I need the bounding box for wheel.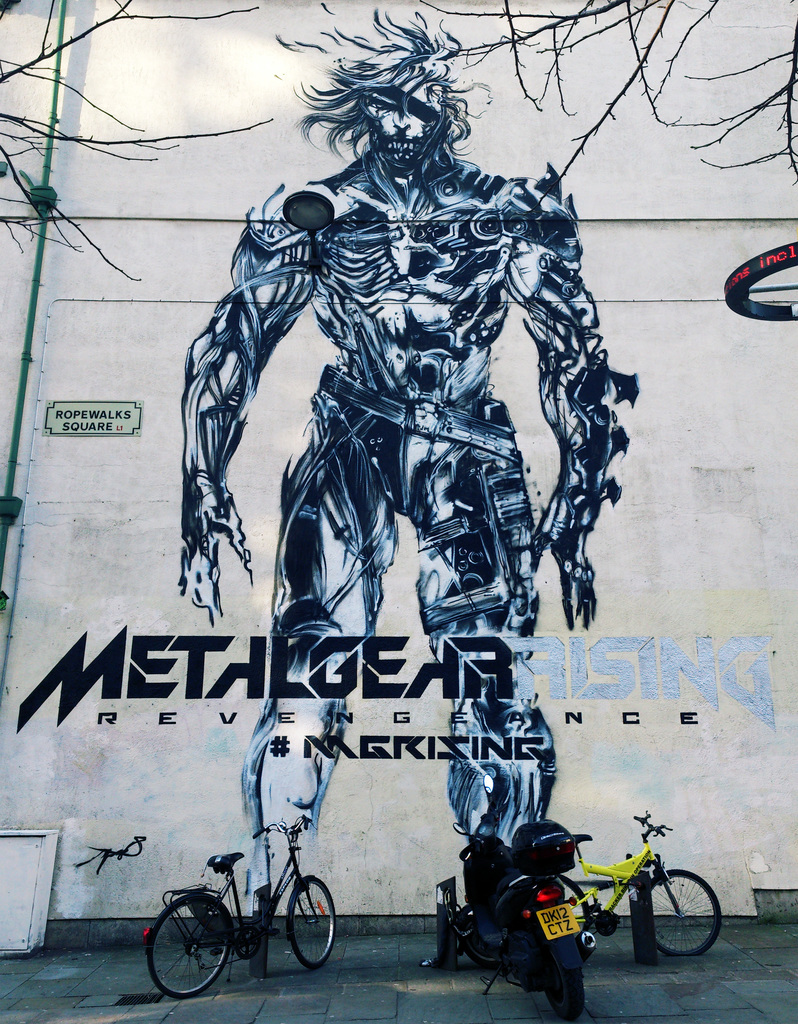
Here it is: [x1=292, y1=875, x2=332, y2=963].
